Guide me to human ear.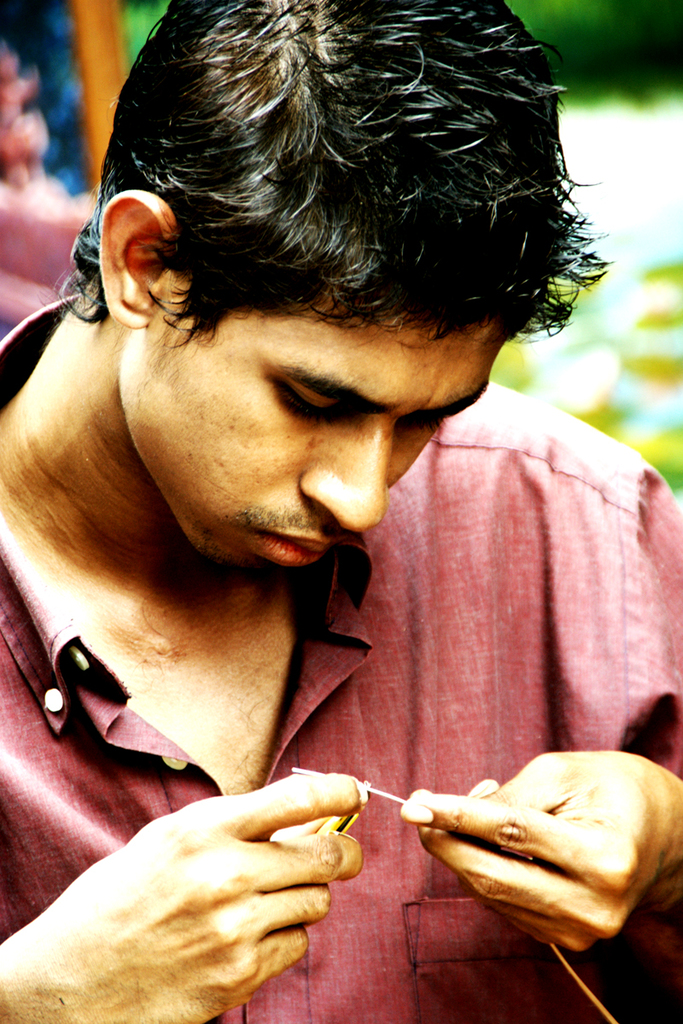
Guidance: 99 186 178 329.
